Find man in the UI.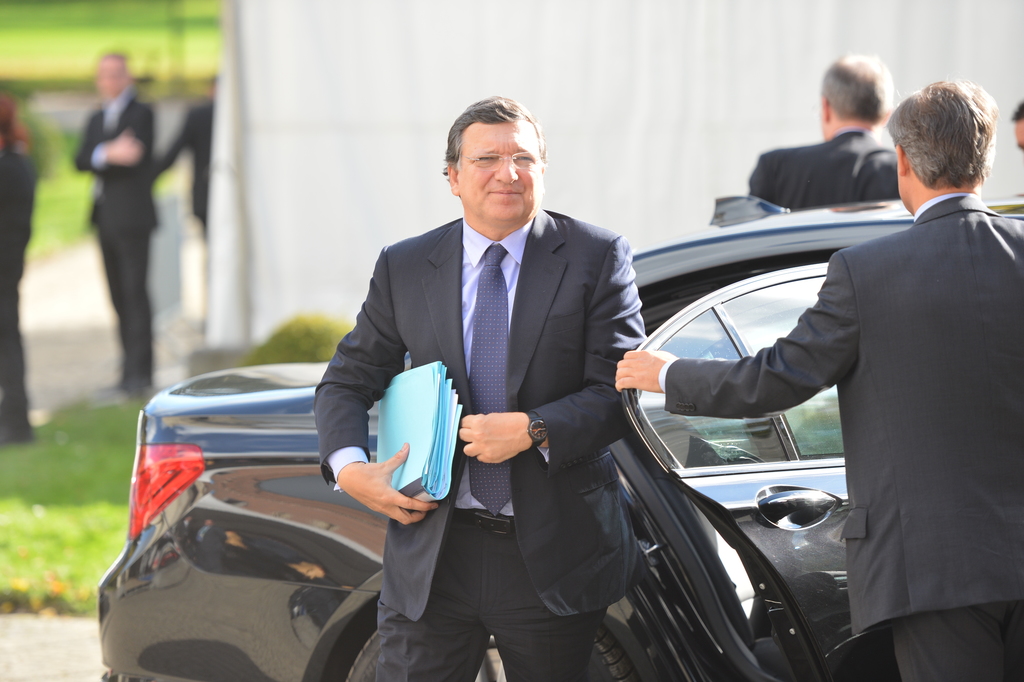
UI element at bbox=(74, 49, 169, 382).
